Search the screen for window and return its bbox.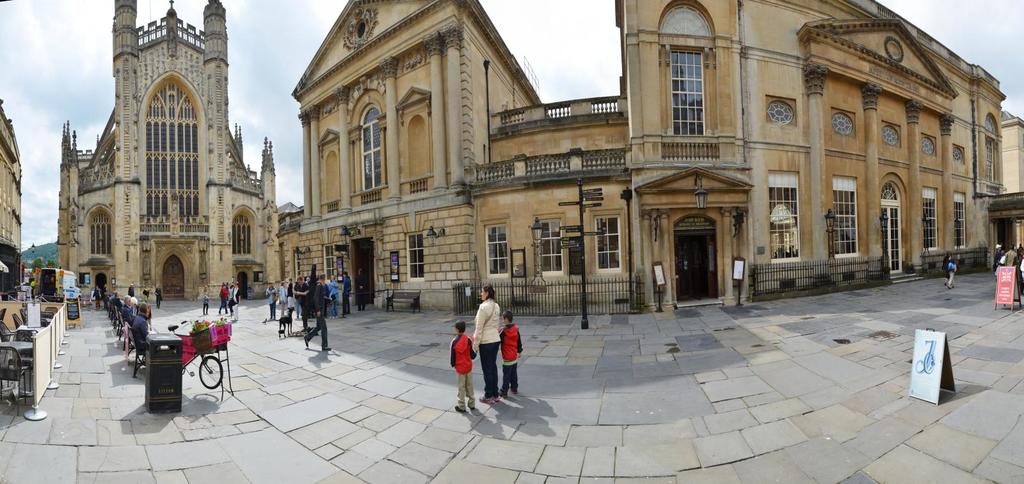
Found: x1=592, y1=214, x2=621, y2=274.
